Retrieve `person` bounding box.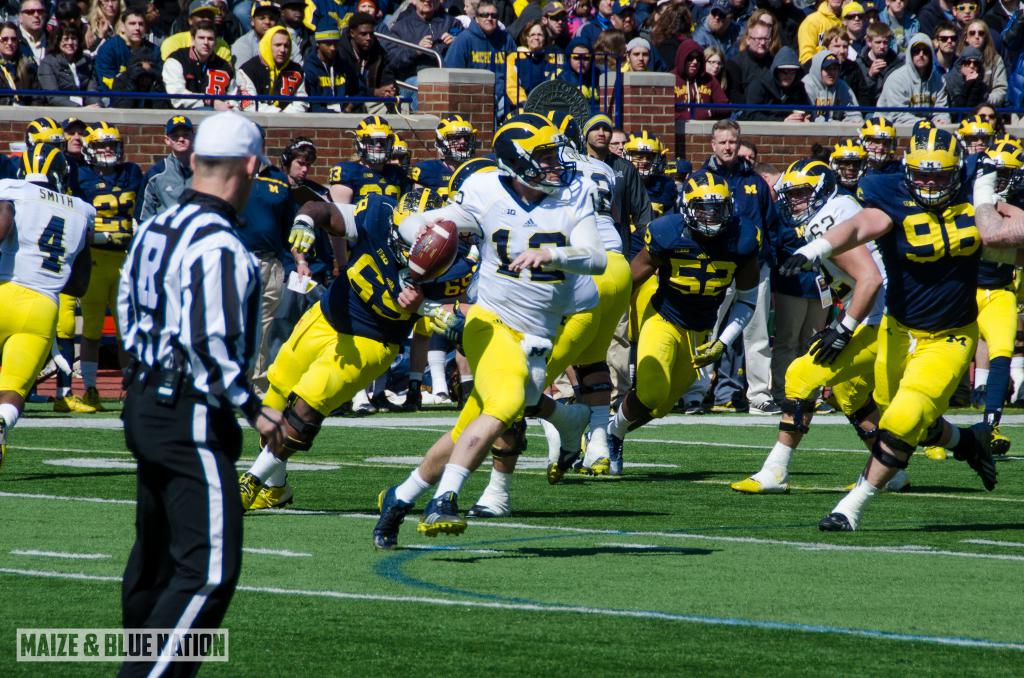
Bounding box: left=45, top=120, right=146, bottom=397.
